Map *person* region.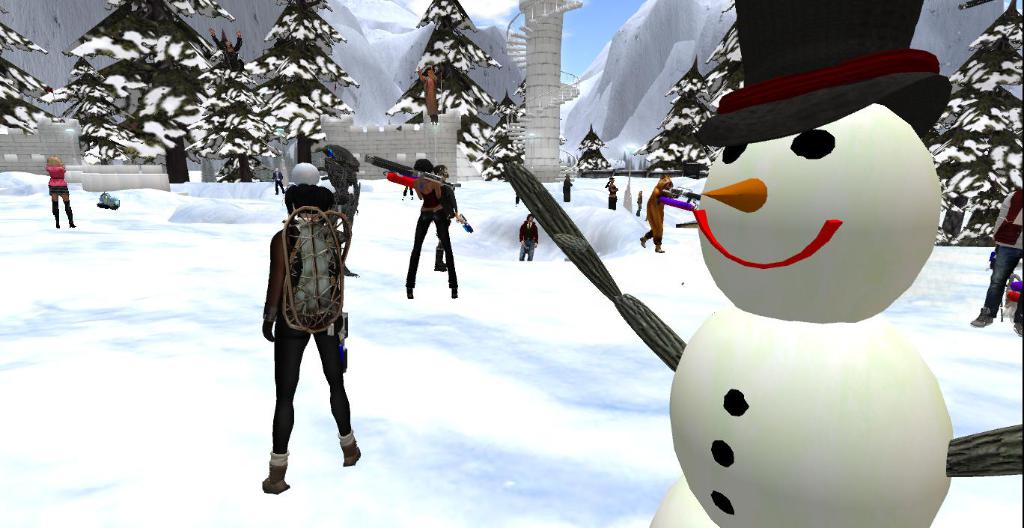
Mapped to 43 154 81 231.
